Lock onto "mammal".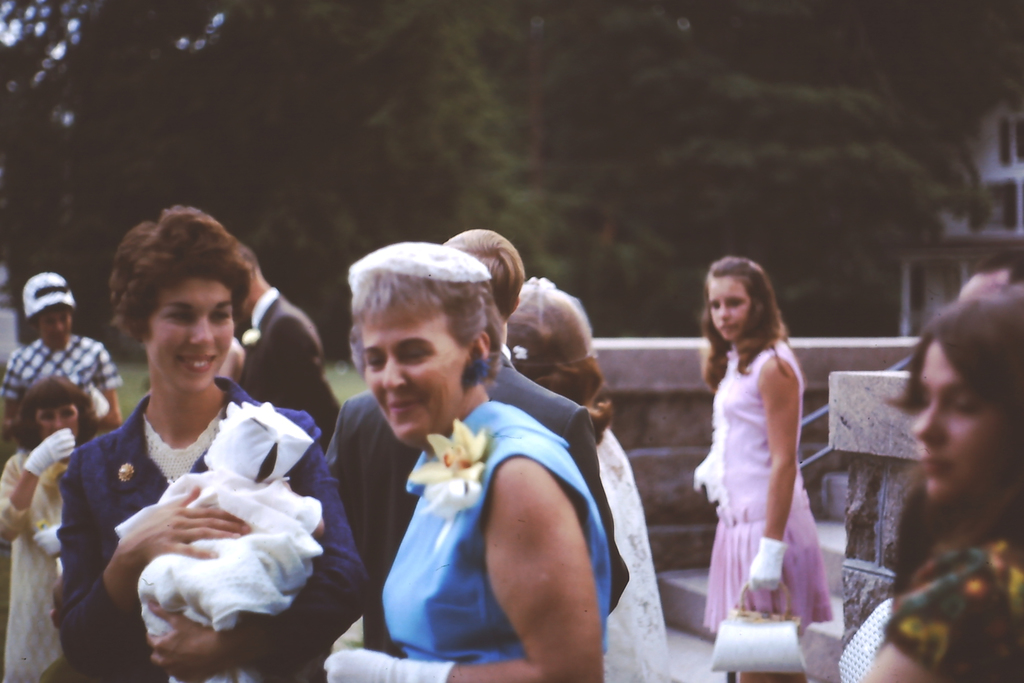
Locked: crop(324, 236, 612, 682).
